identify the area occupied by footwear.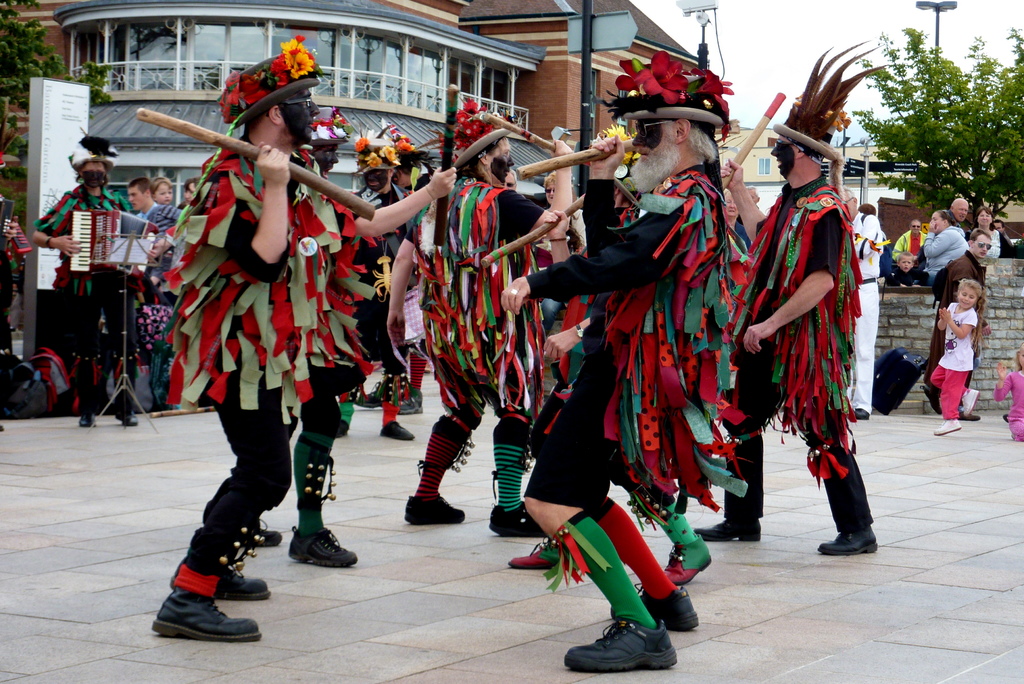
Area: 664 546 716 578.
